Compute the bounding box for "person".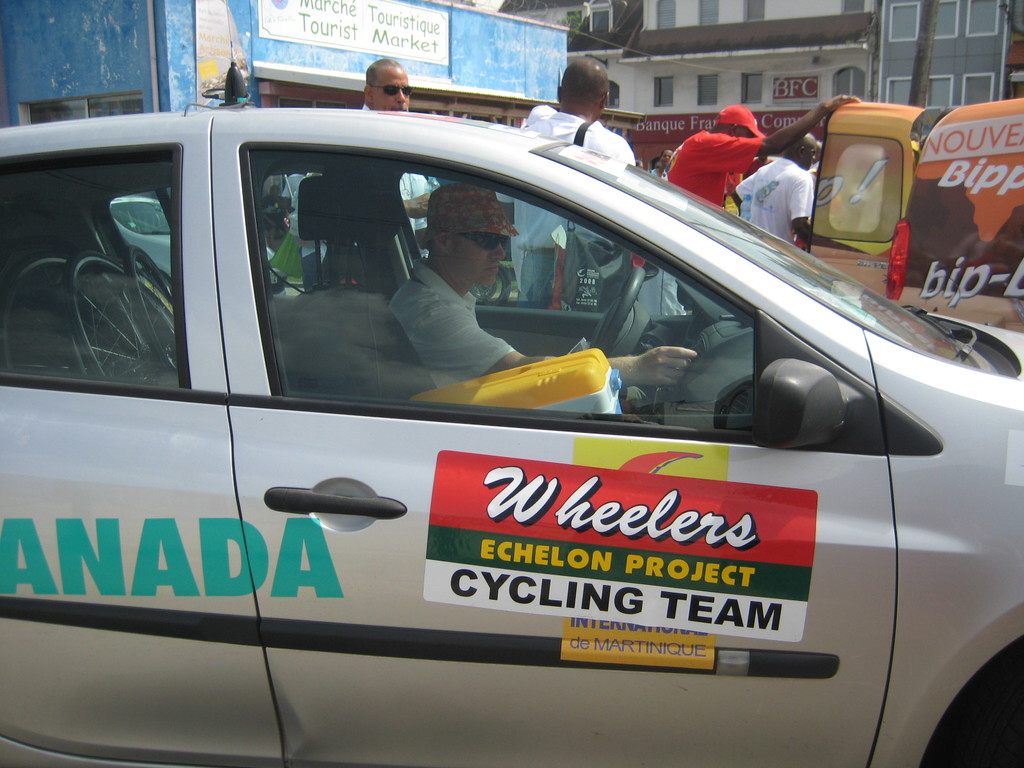
{"x1": 356, "y1": 54, "x2": 443, "y2": 266}.
